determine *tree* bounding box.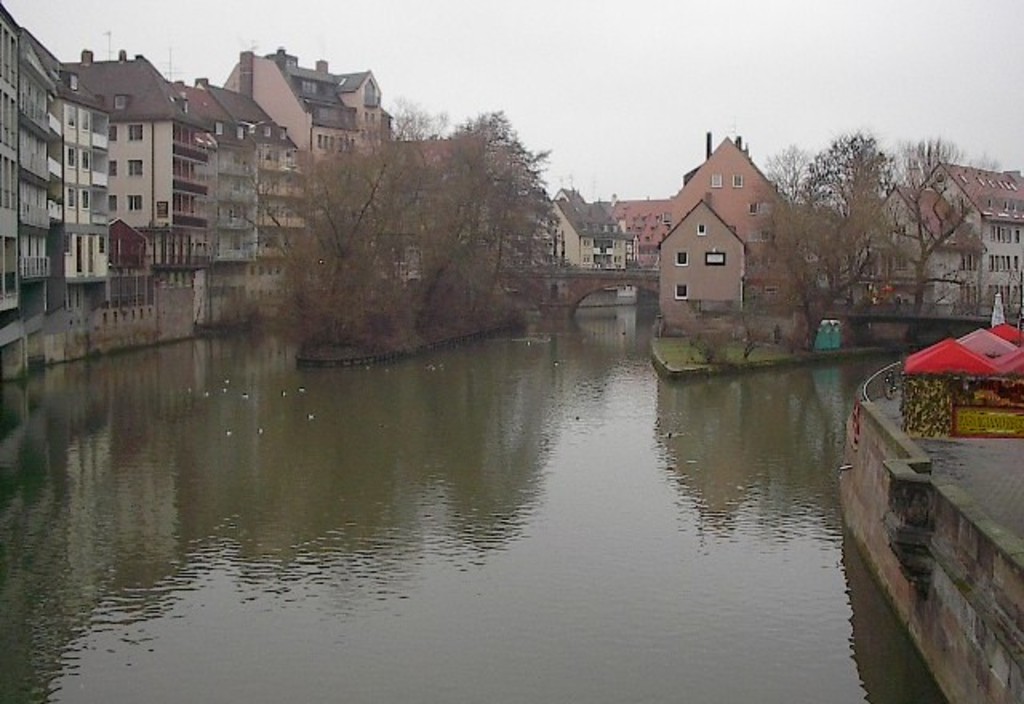
Determined: bbox=[869, 131, 981, 338].
